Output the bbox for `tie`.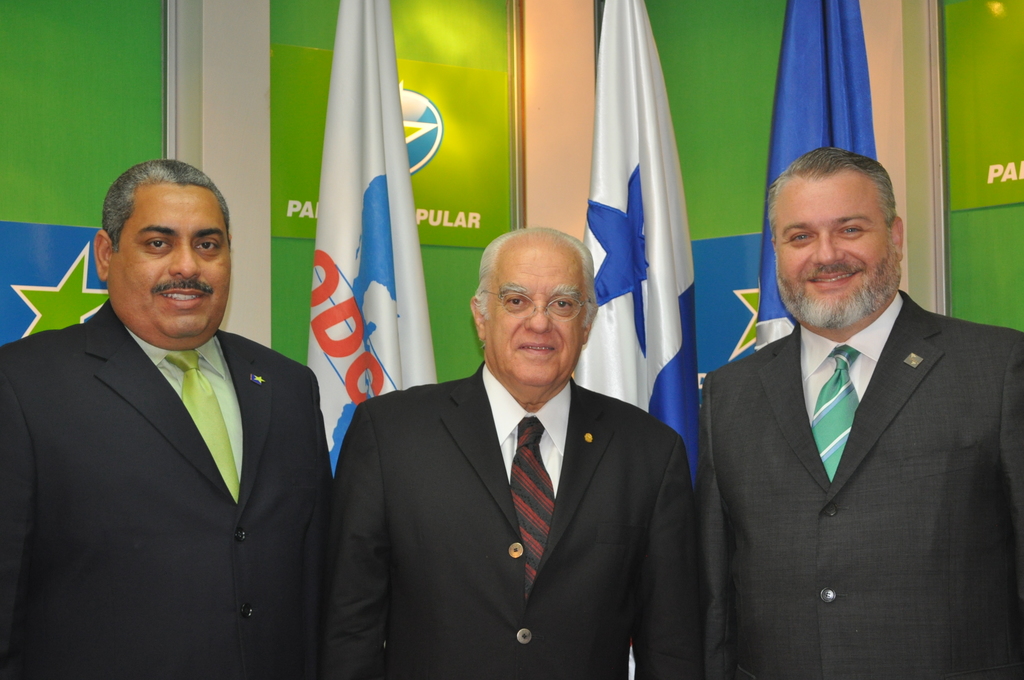
{"x1": 506, "y1": 415, "x2": 554, "y2": 595}.
